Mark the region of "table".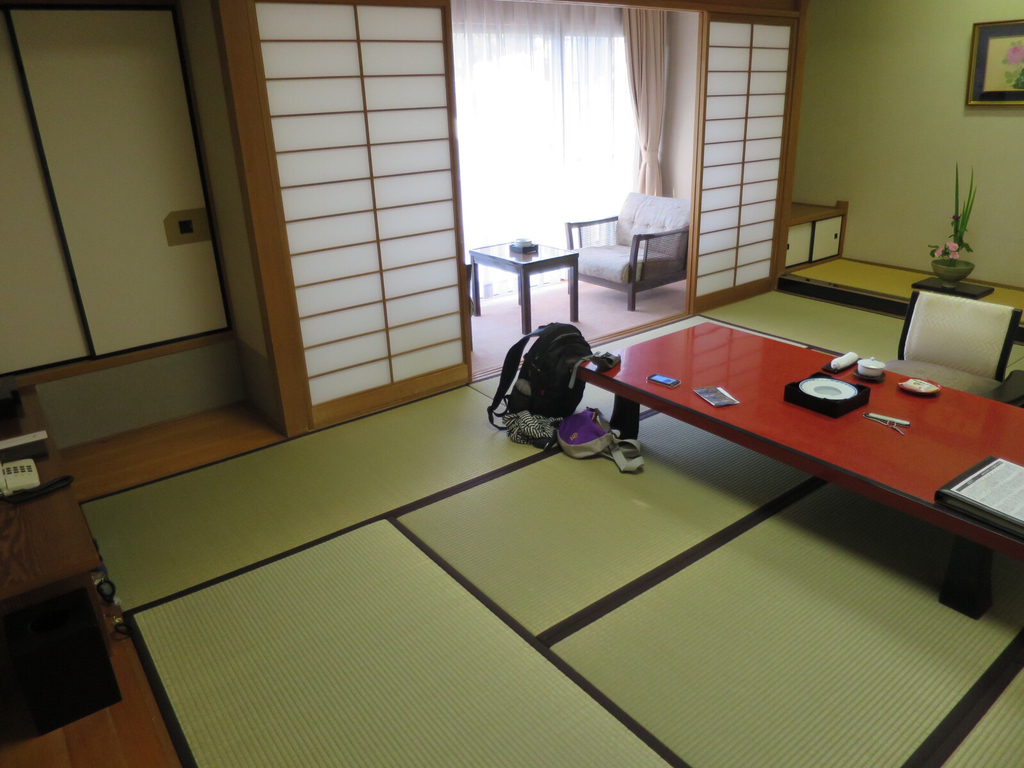
Region: pyautogui.locateOnScreen(557, 289, 1019, 625).
